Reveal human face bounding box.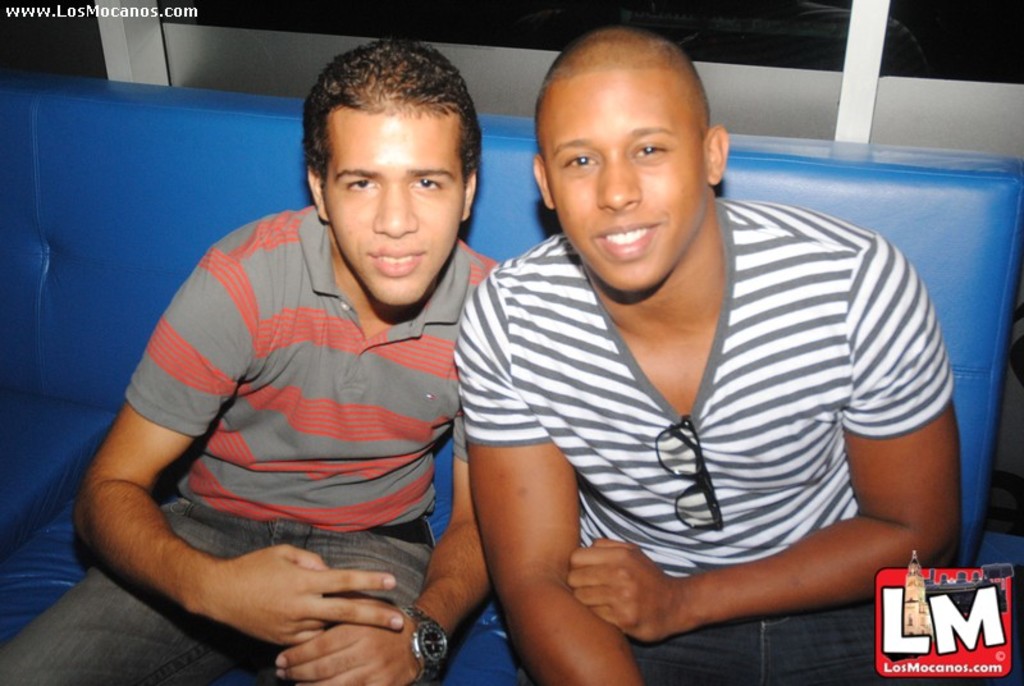
Revealed: x1=538 y1=63 x2=707 y2=293.
